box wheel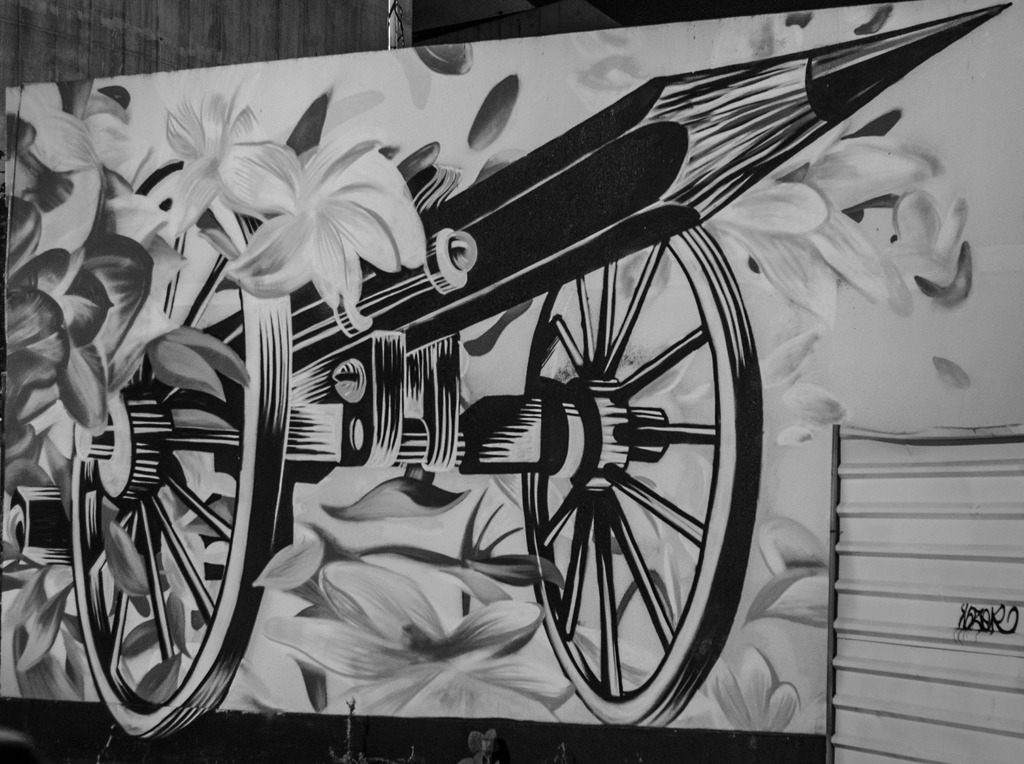
BBox(509, 178, 754, 697)
